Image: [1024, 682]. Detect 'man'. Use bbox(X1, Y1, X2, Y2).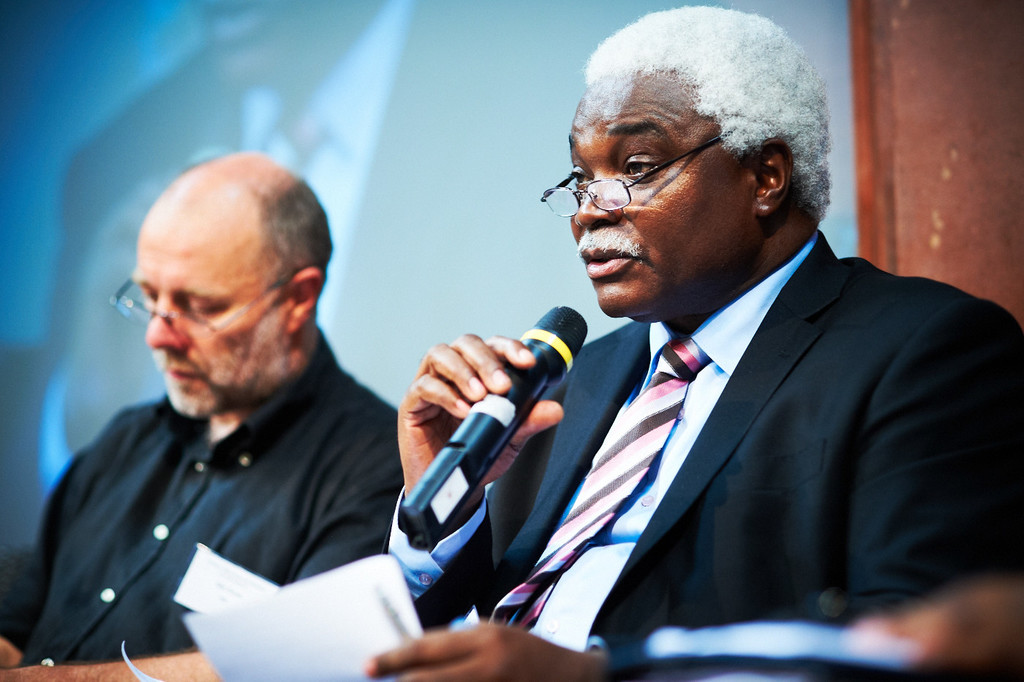
bbox(0, 158, 401, 681).
